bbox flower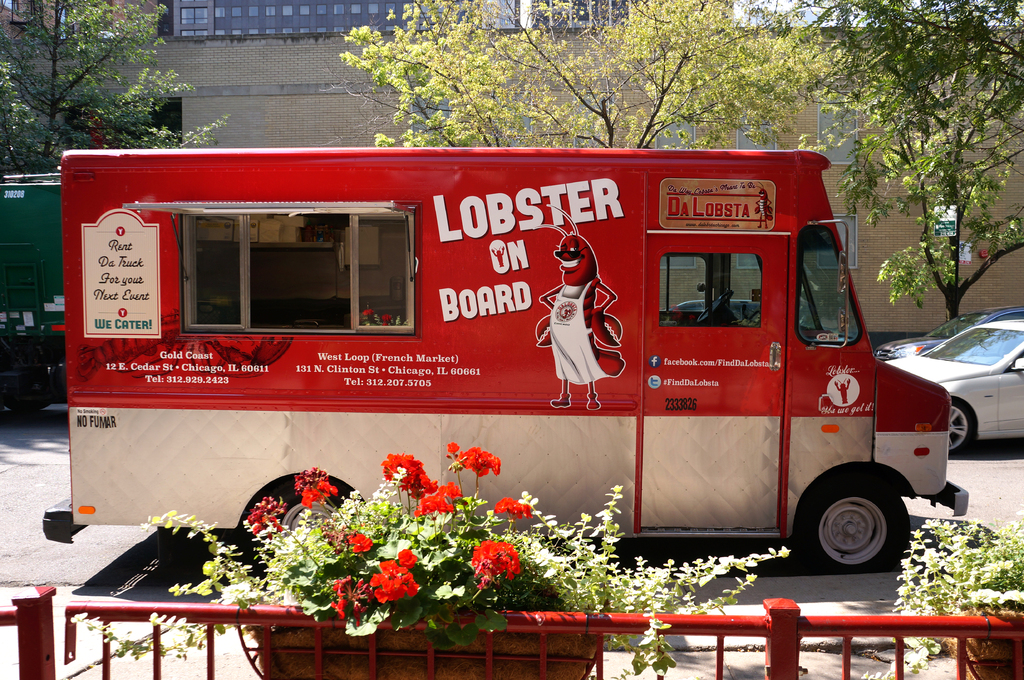
left=348, top=526, right=378, bottom=558
